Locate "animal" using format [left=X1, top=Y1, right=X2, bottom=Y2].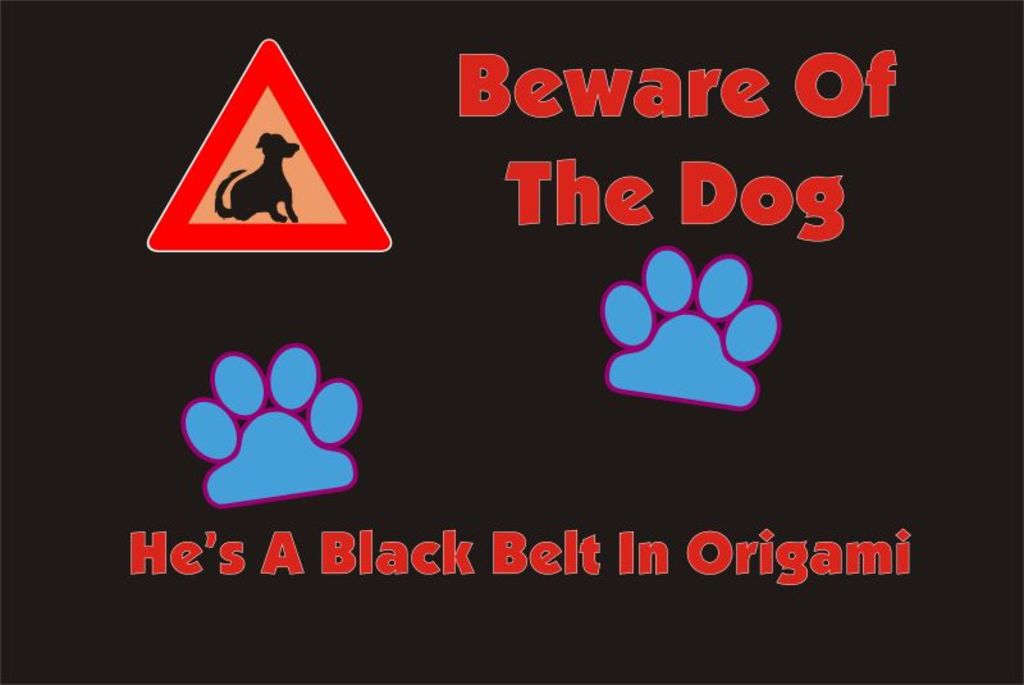
[left=216, top=134, right=298, bottom=222].
